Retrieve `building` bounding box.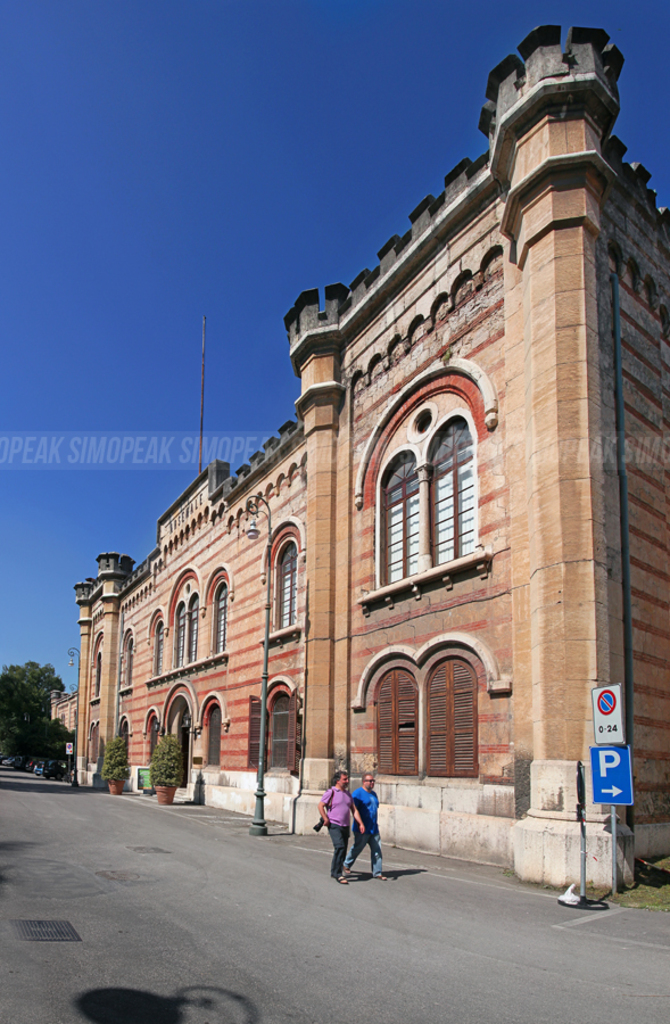
Bounding box: <box>52,24,669,886</box>.
